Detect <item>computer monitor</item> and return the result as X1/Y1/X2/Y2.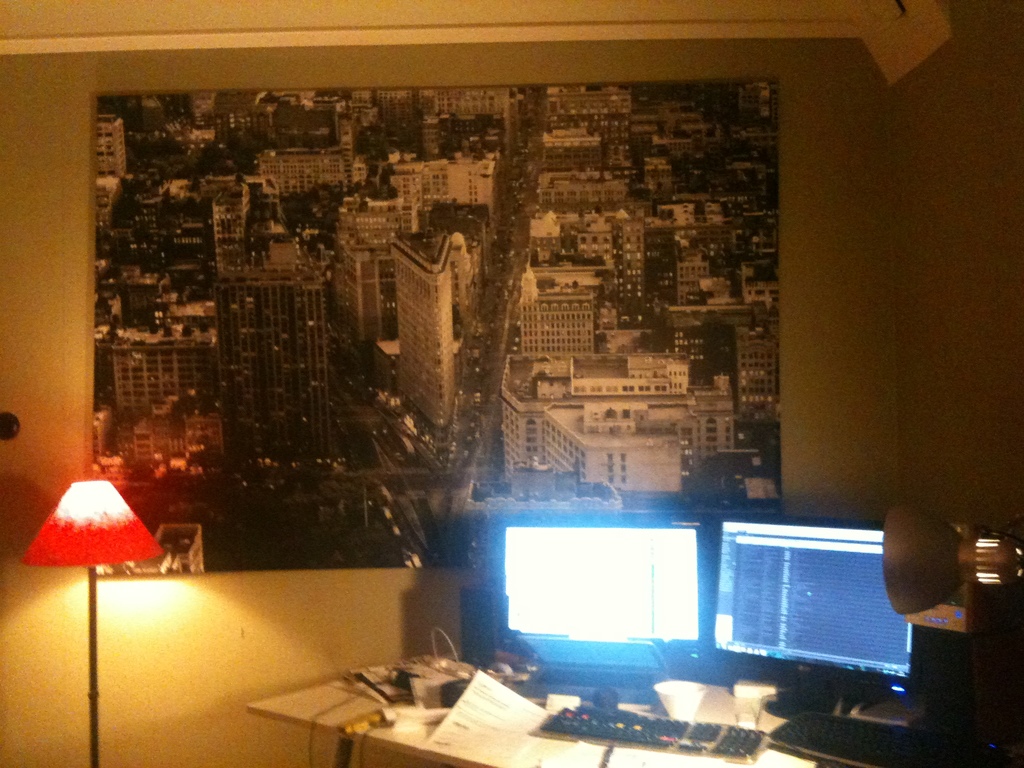
710/513/916/717.
